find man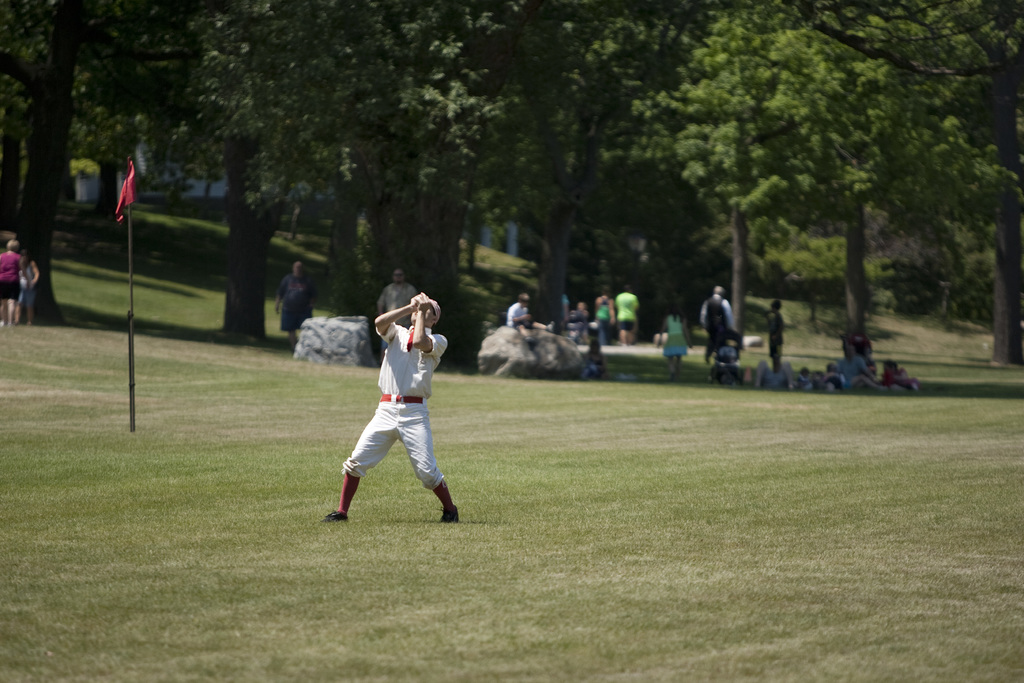
<bbox>749, 358, 797, 393</bbox>
